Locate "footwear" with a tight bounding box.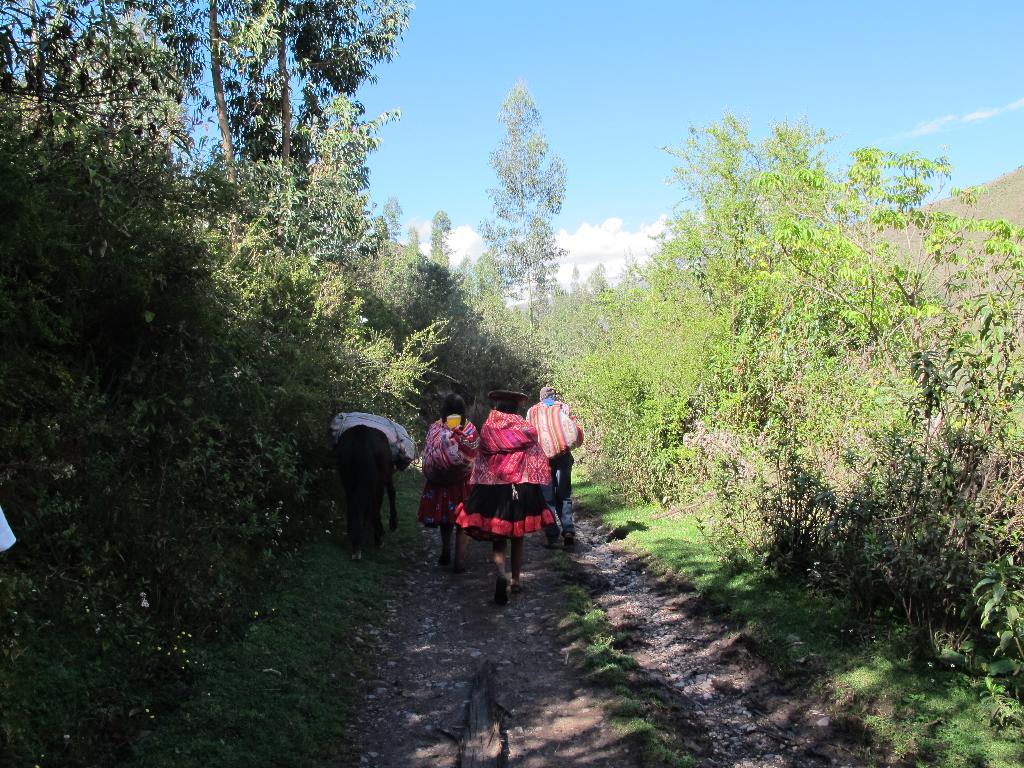
[355, 540, 362, 561].
